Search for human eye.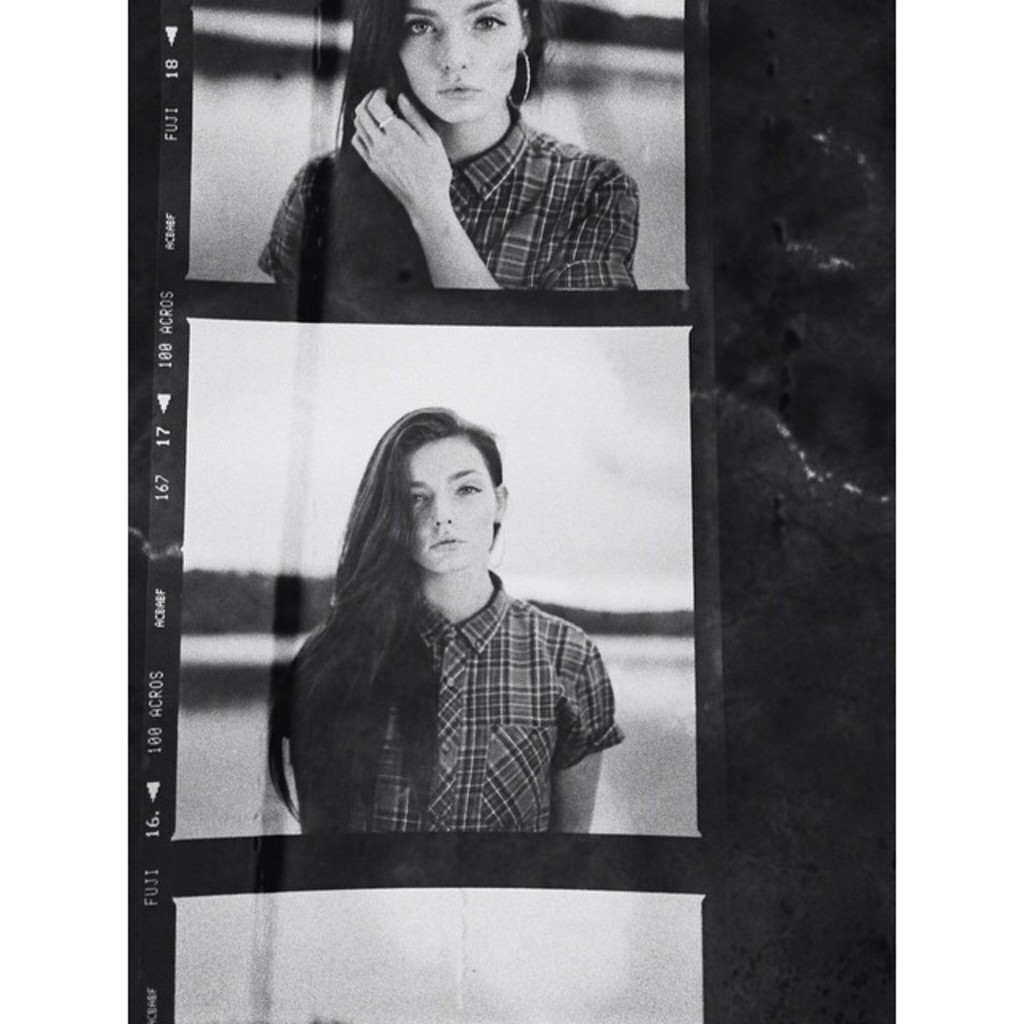
Found at 472 13 514 32.
